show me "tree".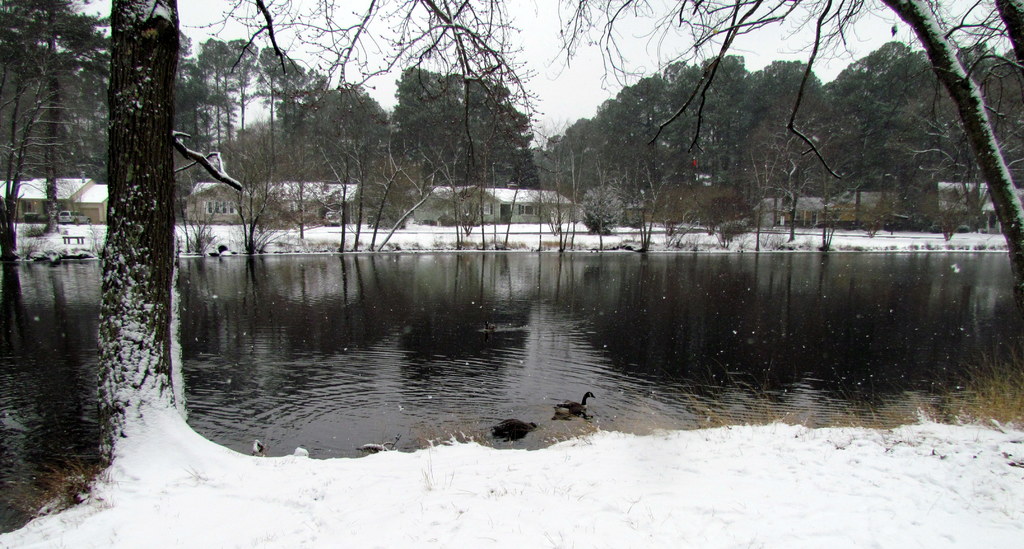
"tree" is here: 620 71 669 181.
